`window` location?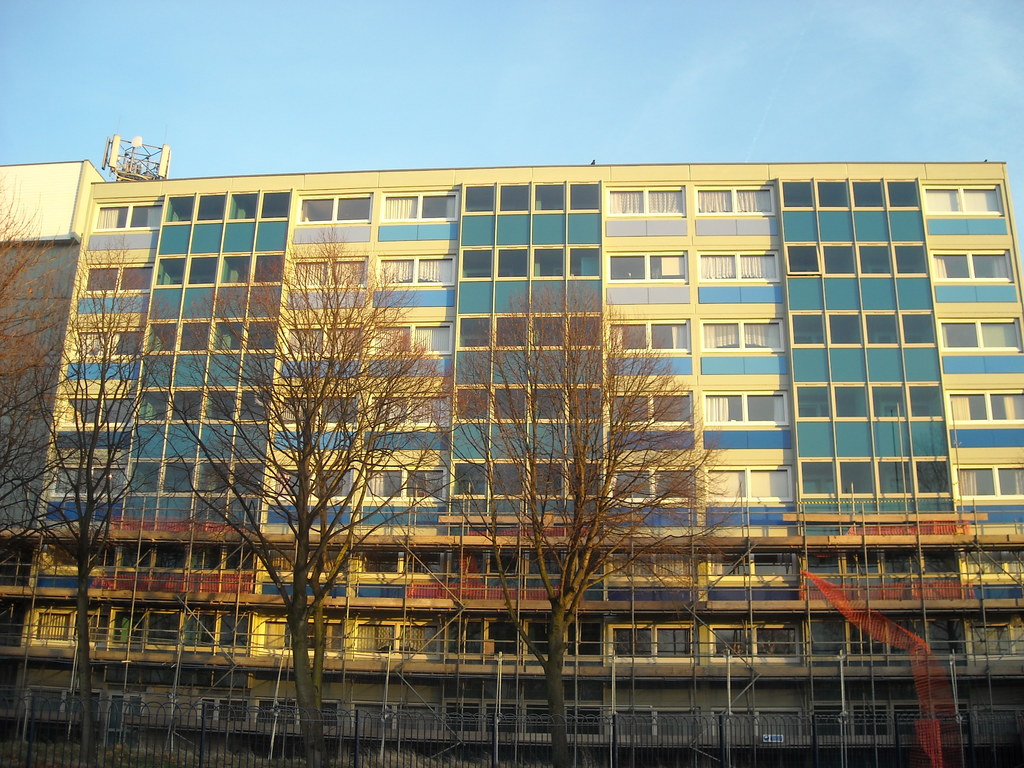
BBox(570, 312, 605, 349)
